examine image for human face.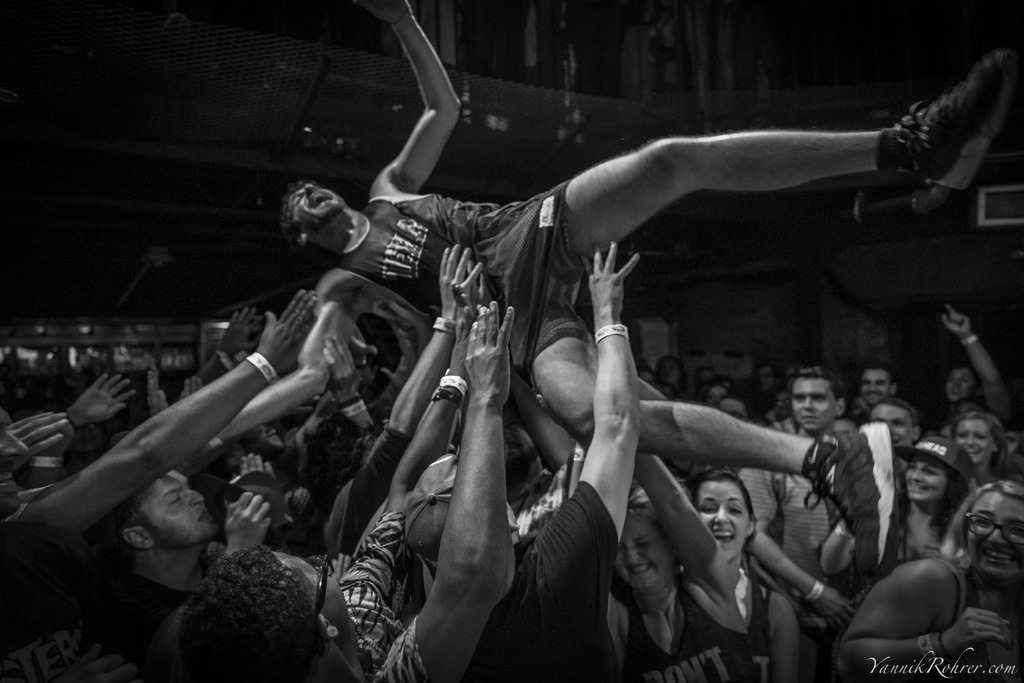
Examination result: detection(863, 376, 890, 411).
